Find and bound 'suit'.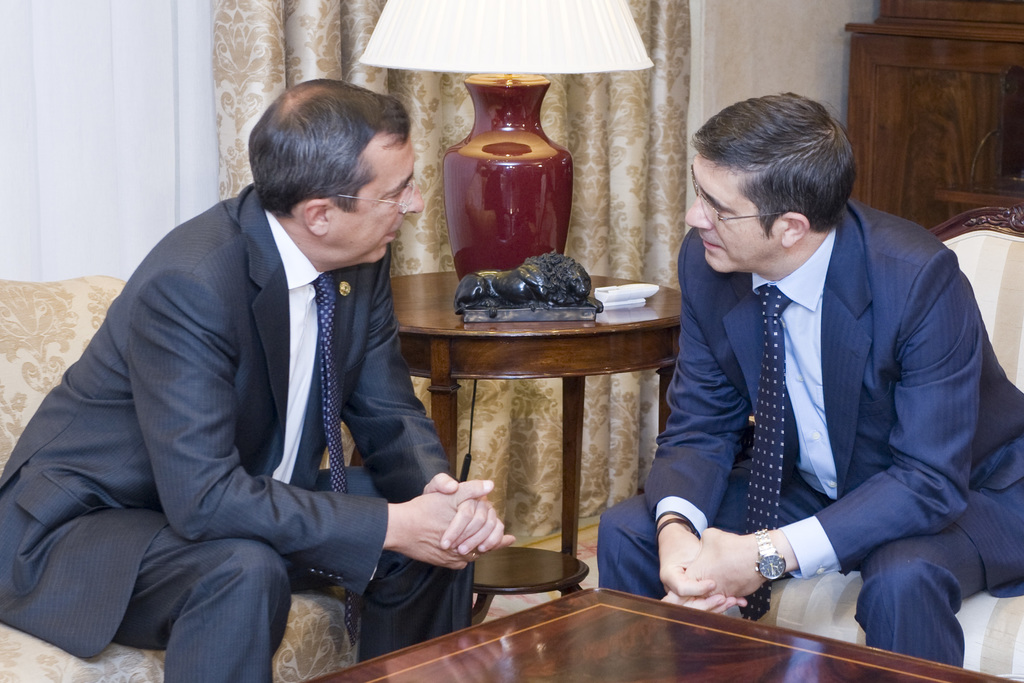
Bound: 45:113:460:669.
